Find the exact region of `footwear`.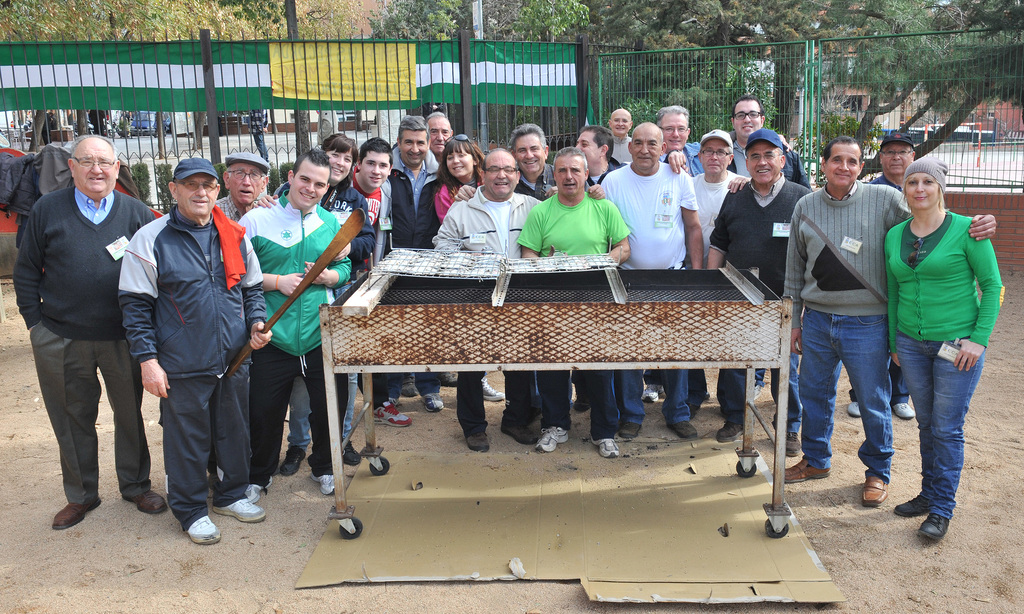
Exact region: crop(668, 423, 695, 440).
